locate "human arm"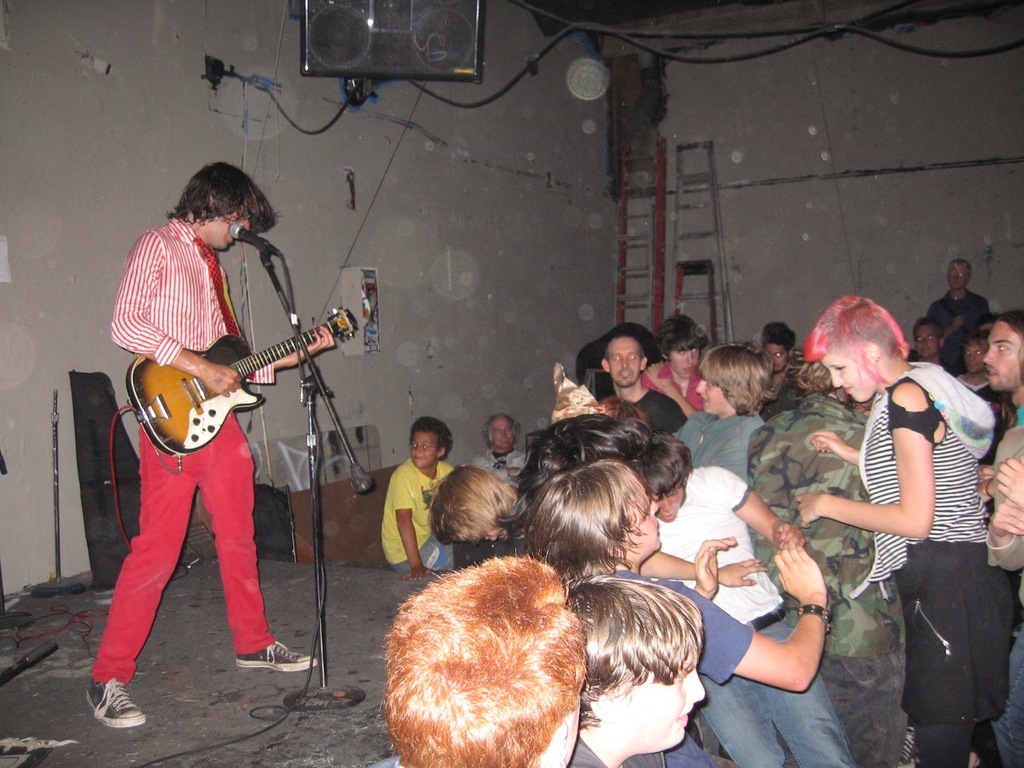
bbox=(994, 449, 1023, 505)
